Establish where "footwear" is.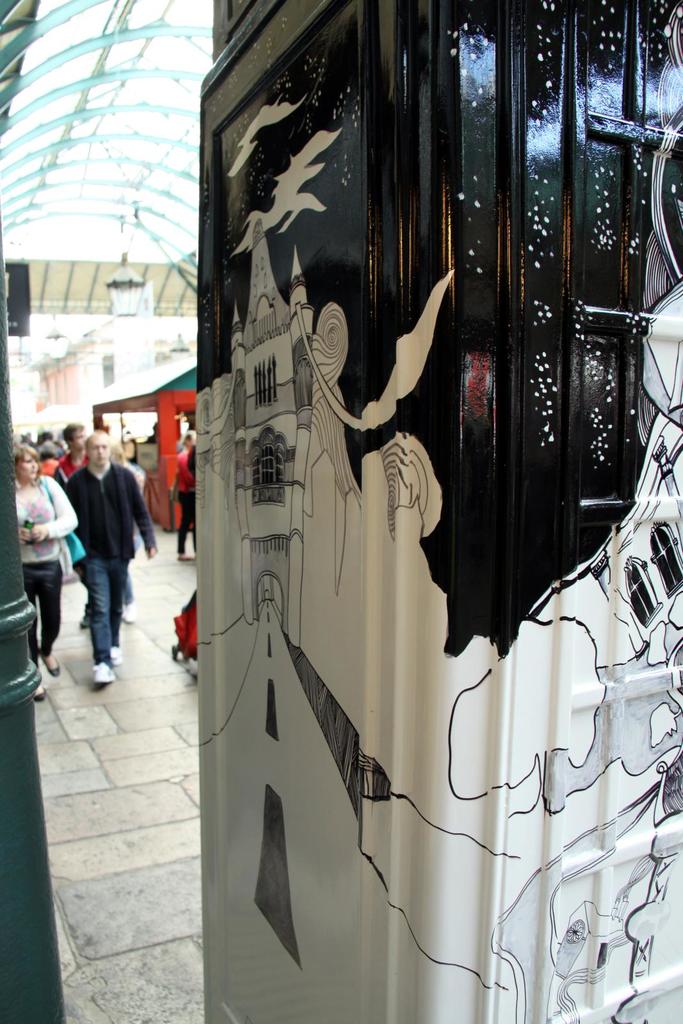
Established at 113/646/123/664.
